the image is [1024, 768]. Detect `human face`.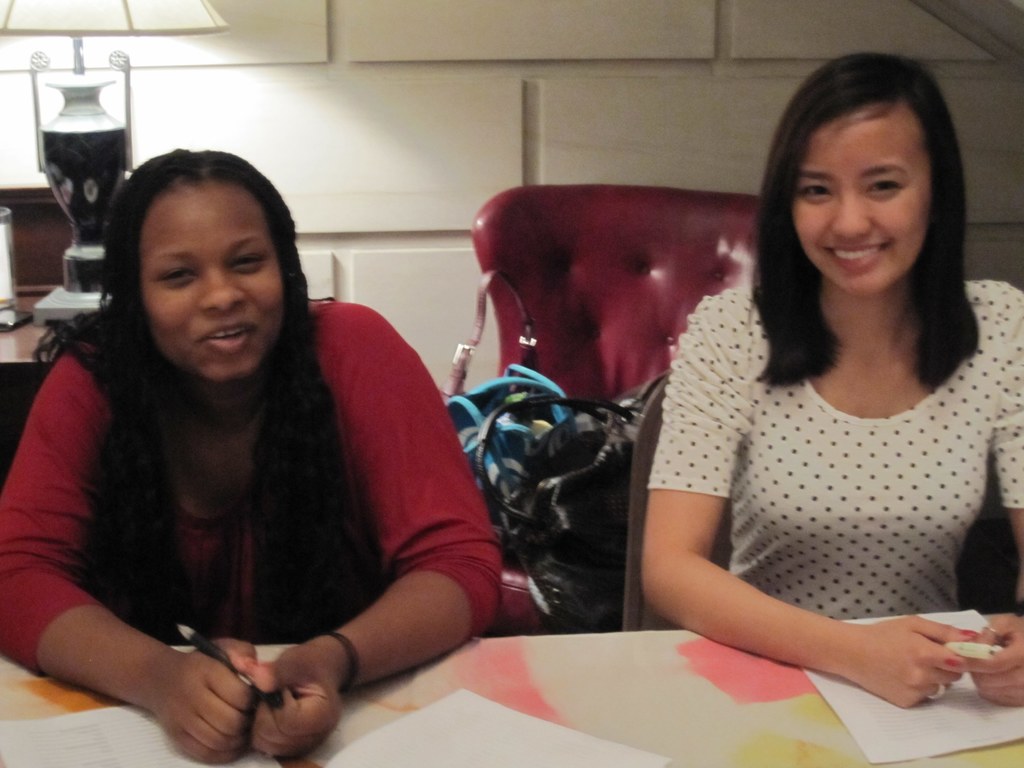
Detection: [793,107,928,291].
